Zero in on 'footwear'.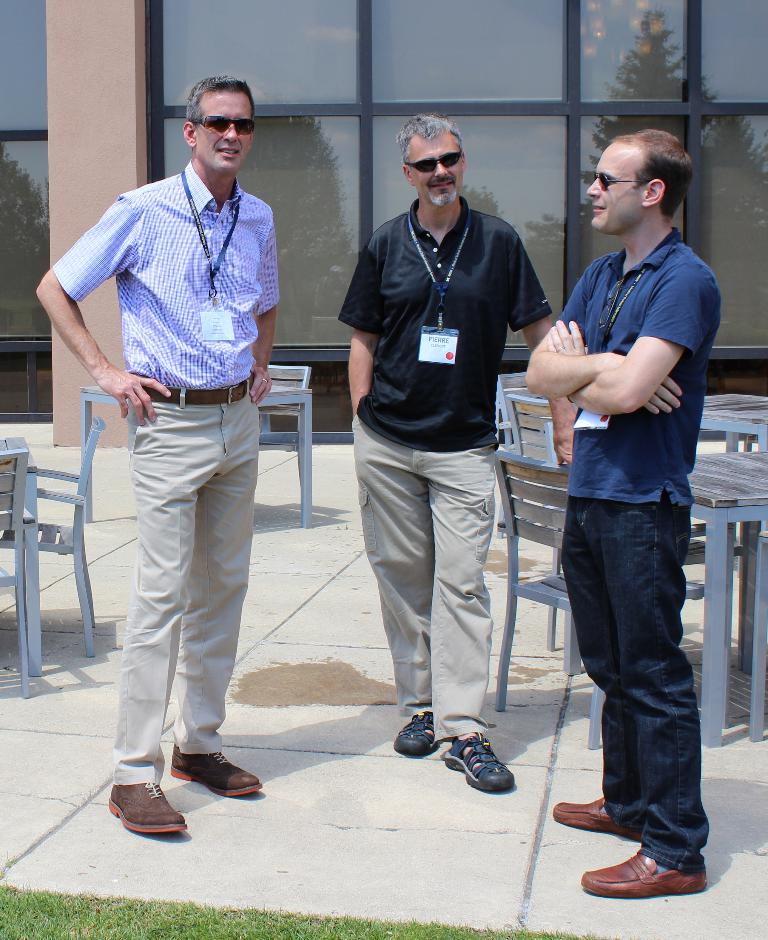
Zeroed in: left=166, top=750, right=262, bottom=795.
